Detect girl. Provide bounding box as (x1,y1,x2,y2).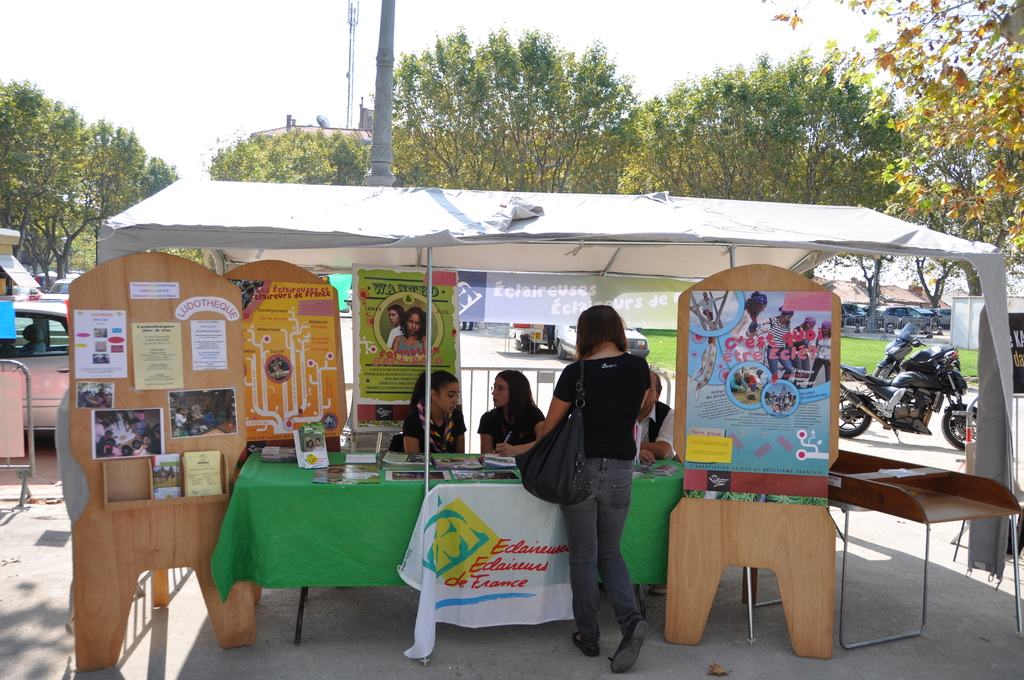
(477,369,544,455).
